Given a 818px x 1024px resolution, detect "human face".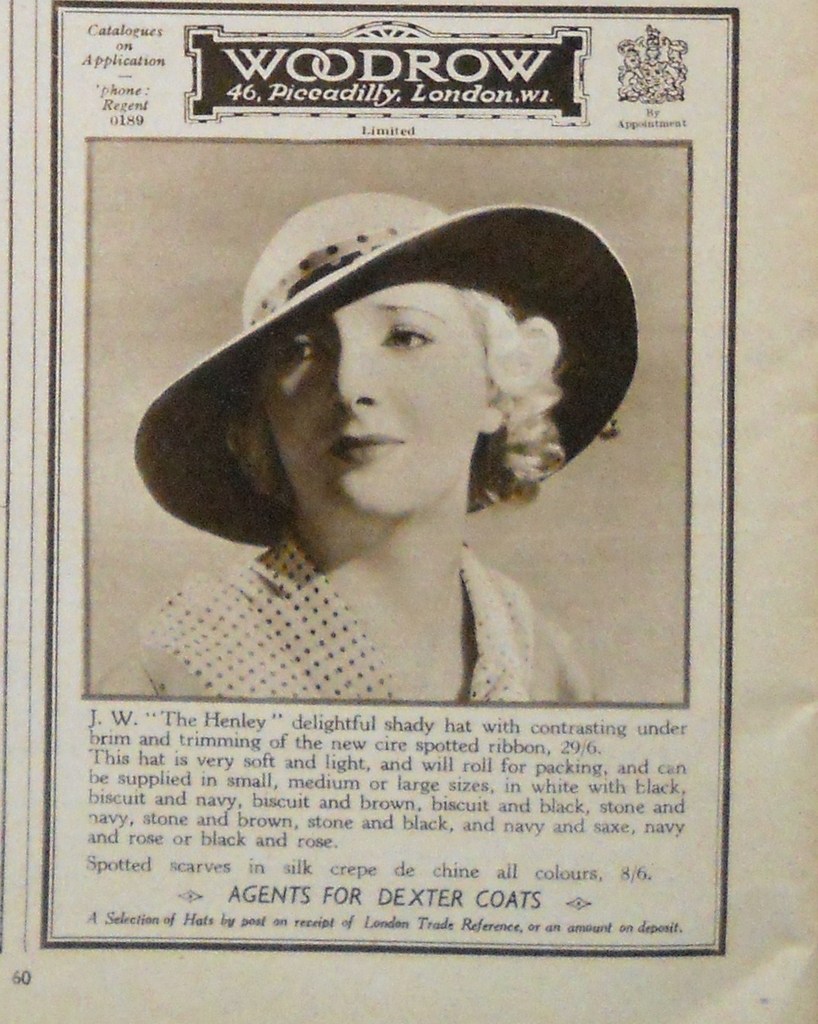
(257,282,485,514).
